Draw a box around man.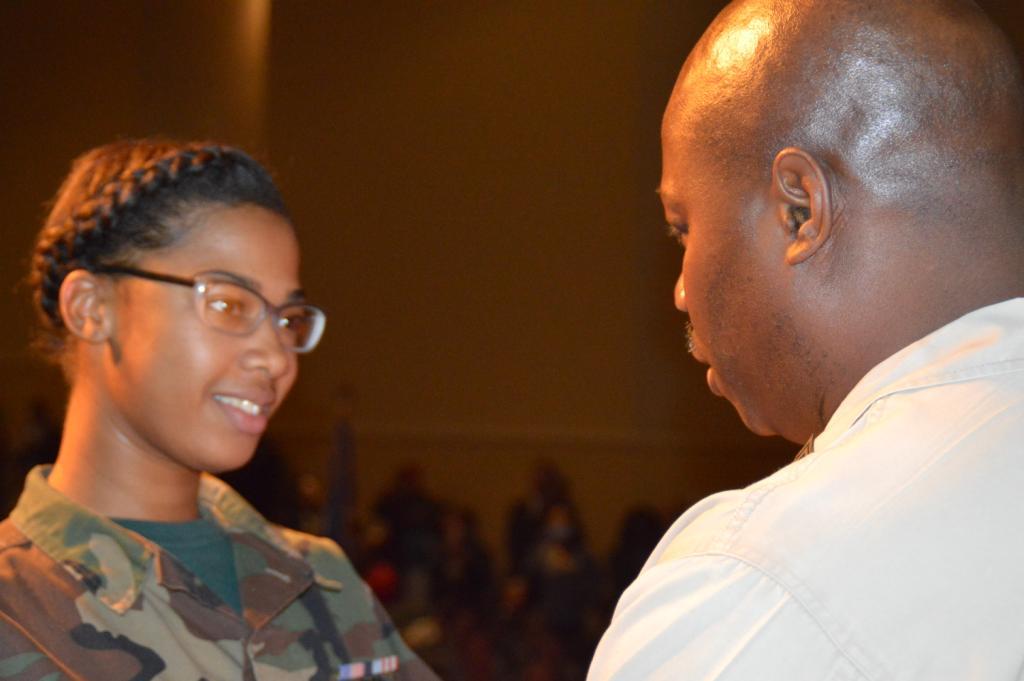
(x1=545, y1=0, x2=1023, y2=680).
